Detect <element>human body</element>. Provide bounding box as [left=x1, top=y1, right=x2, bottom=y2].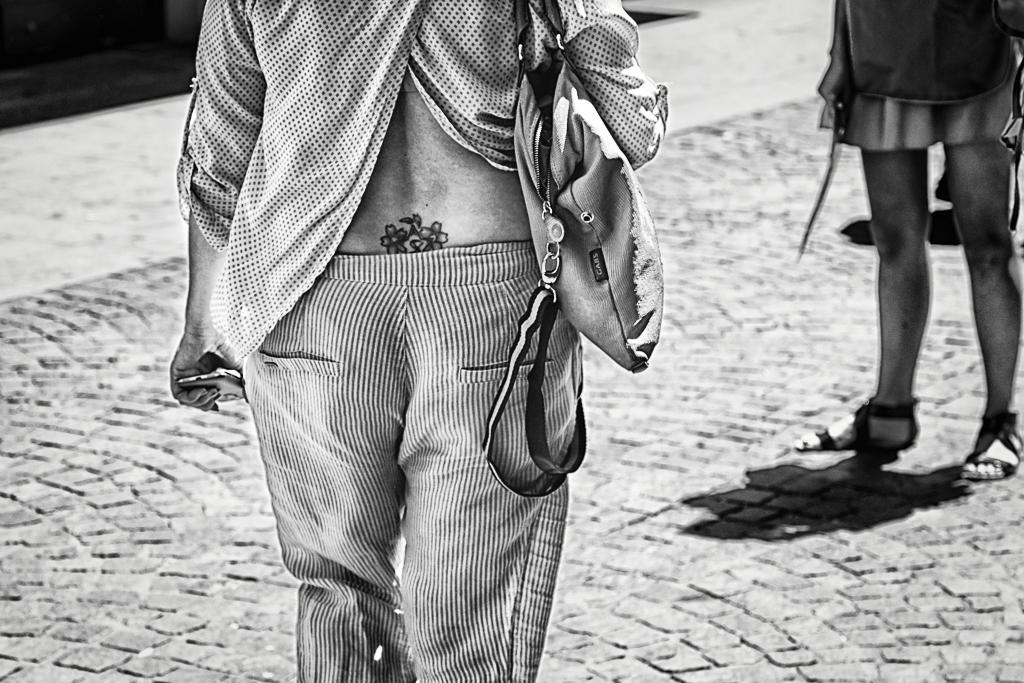
[left=791, top=0, right=1023, bottom=482].
